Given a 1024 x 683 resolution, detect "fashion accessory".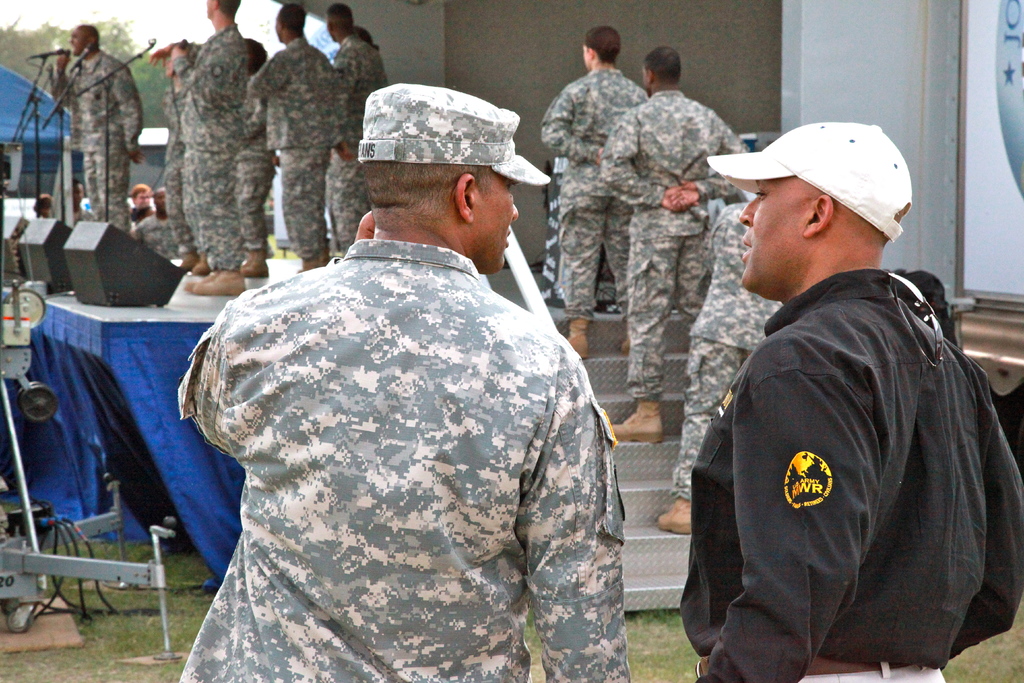
box(692, 656, 897, 679).
